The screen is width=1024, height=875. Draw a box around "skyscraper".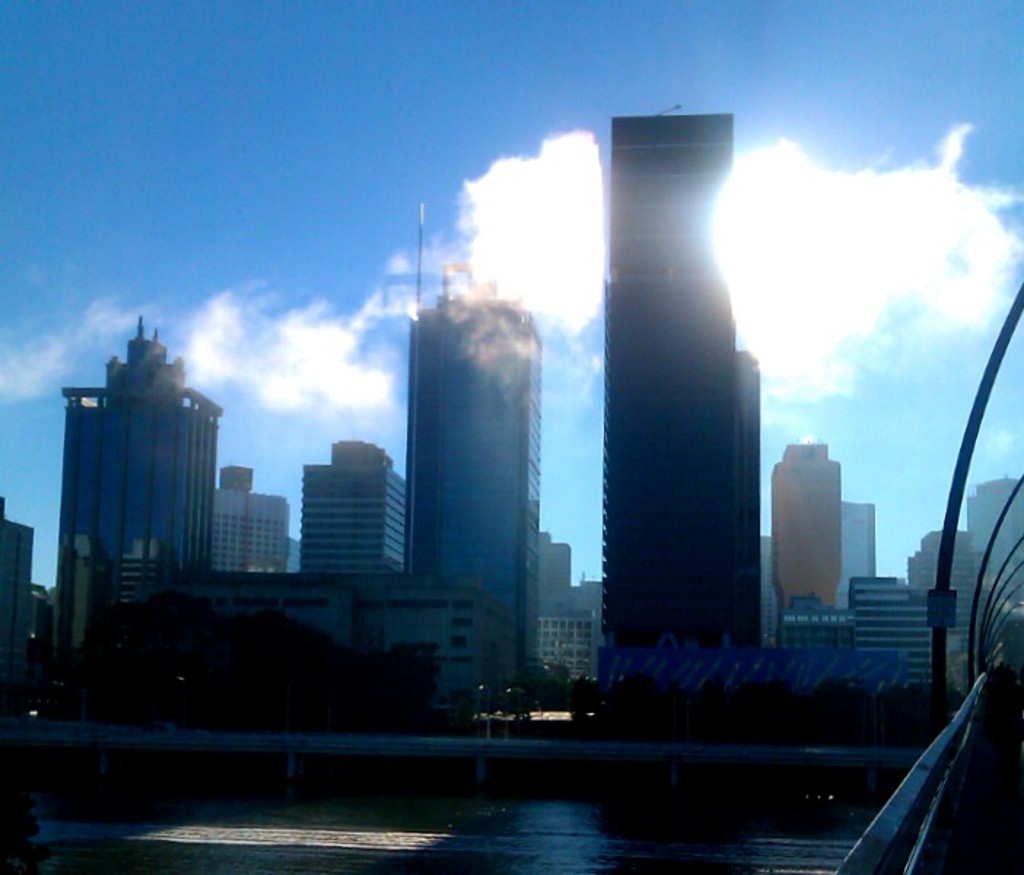
left=960, top=473, right=1023, bottom=631.
